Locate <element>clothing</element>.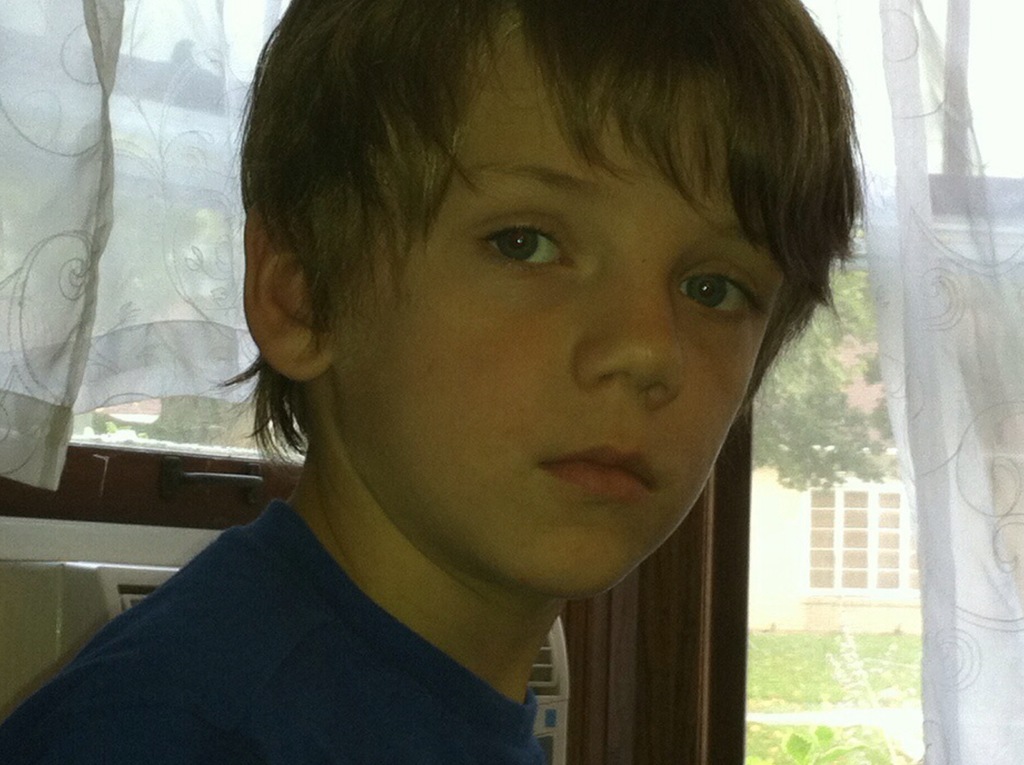
Bounding box: [x1=0, y1=463, x2=728, y2=751].
